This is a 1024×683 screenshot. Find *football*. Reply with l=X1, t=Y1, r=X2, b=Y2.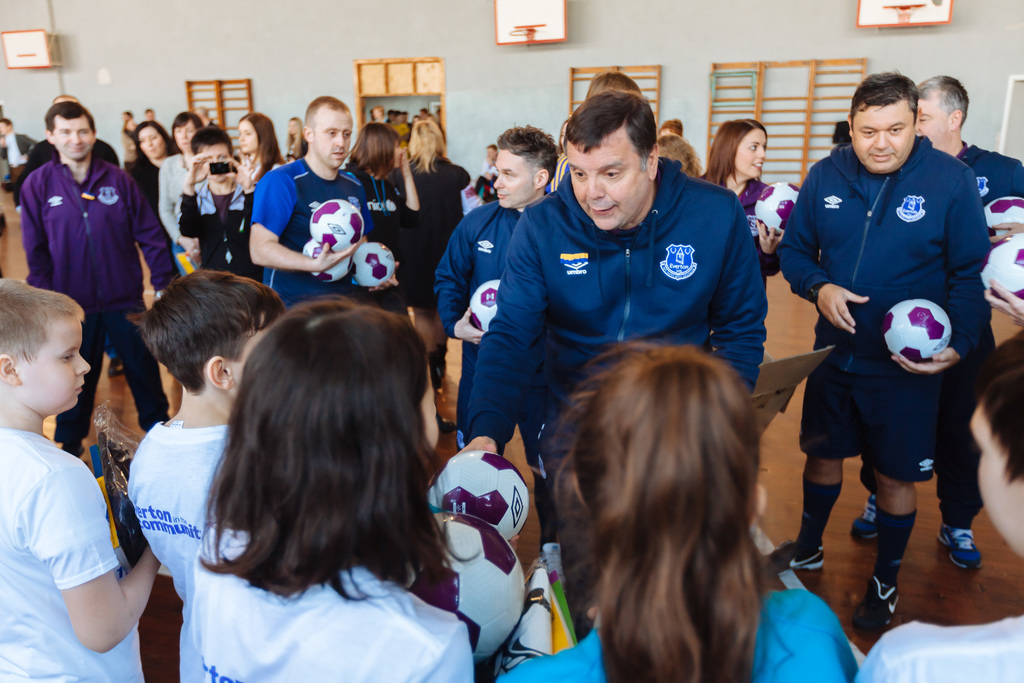
l=438, t=511, r=533, b=662.
